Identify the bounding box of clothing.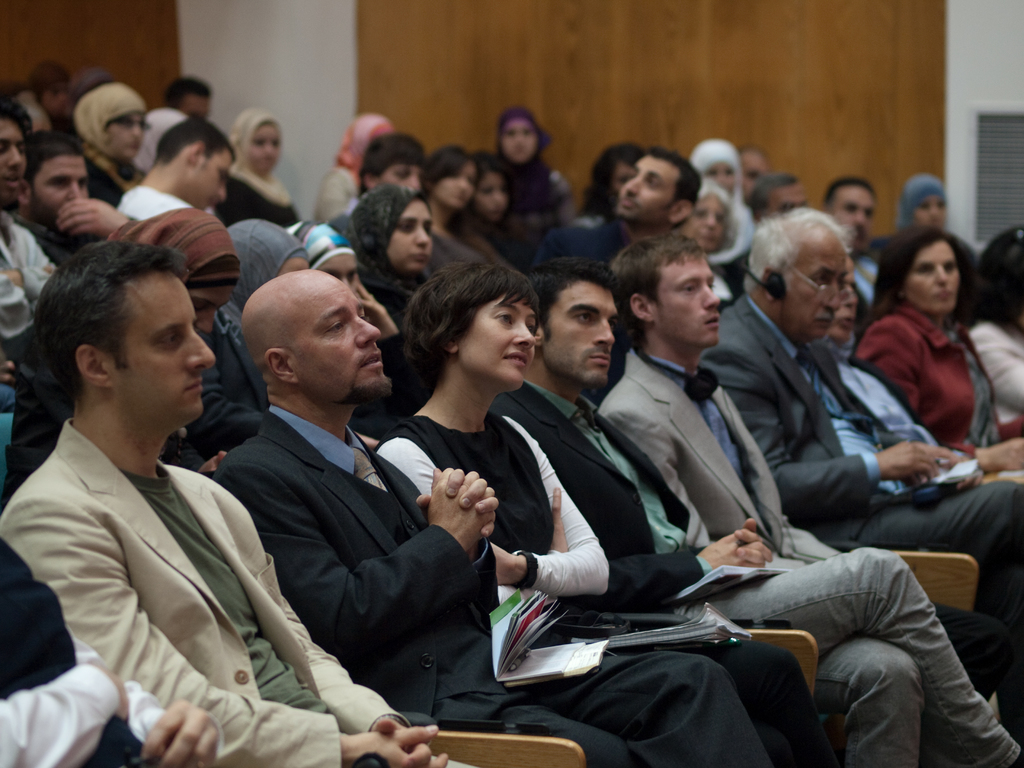
box(216, 401, 774, 767).
